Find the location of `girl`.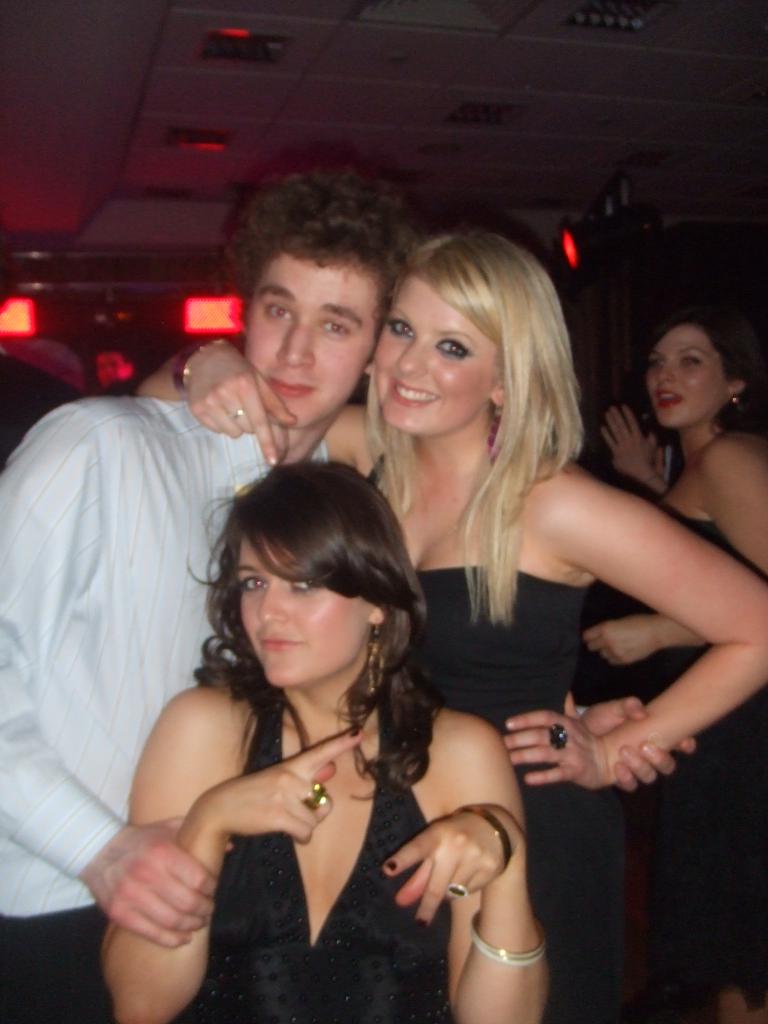
Location: BBox(570, 306, 767, 1023).
